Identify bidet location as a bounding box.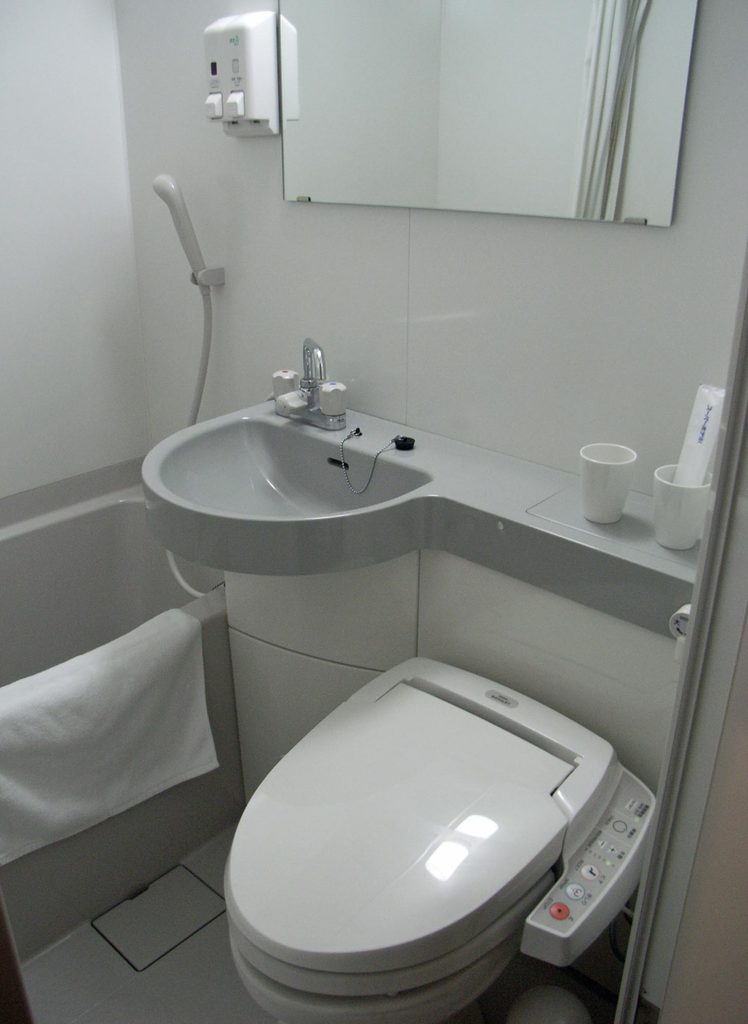
[220, 645, 610, 1023].
